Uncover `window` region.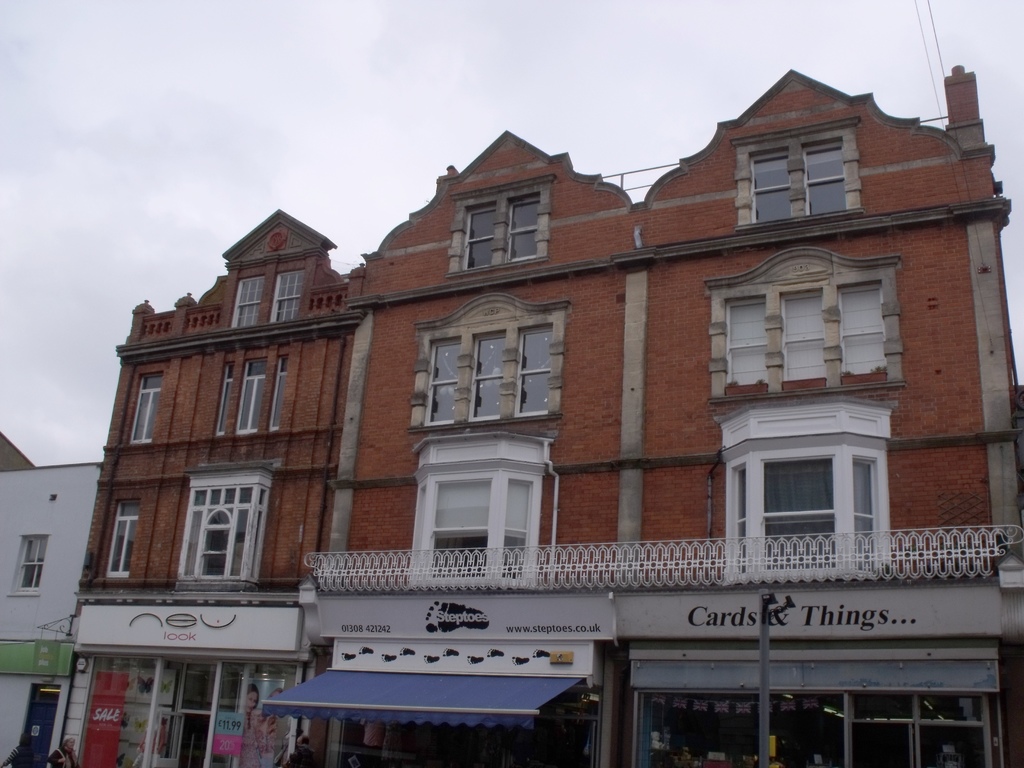
Uncovered: <box>264,353,287,431</box>.
